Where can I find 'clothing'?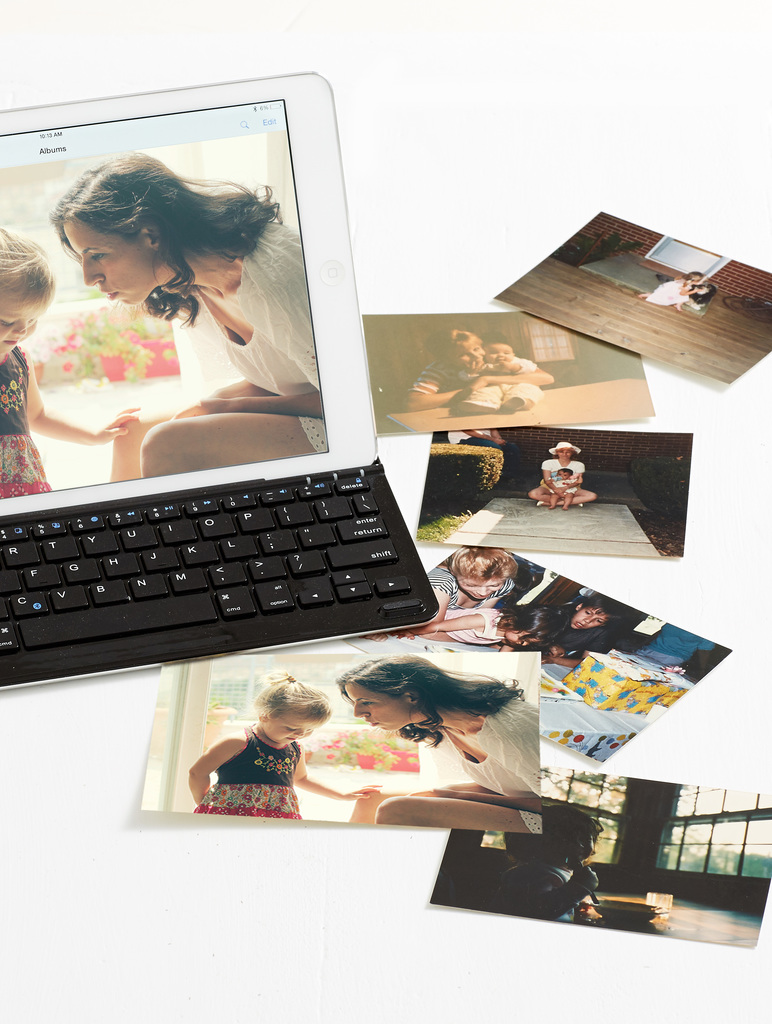
You can find it at [x1=543, y1=455, x2=588, y2=490].
